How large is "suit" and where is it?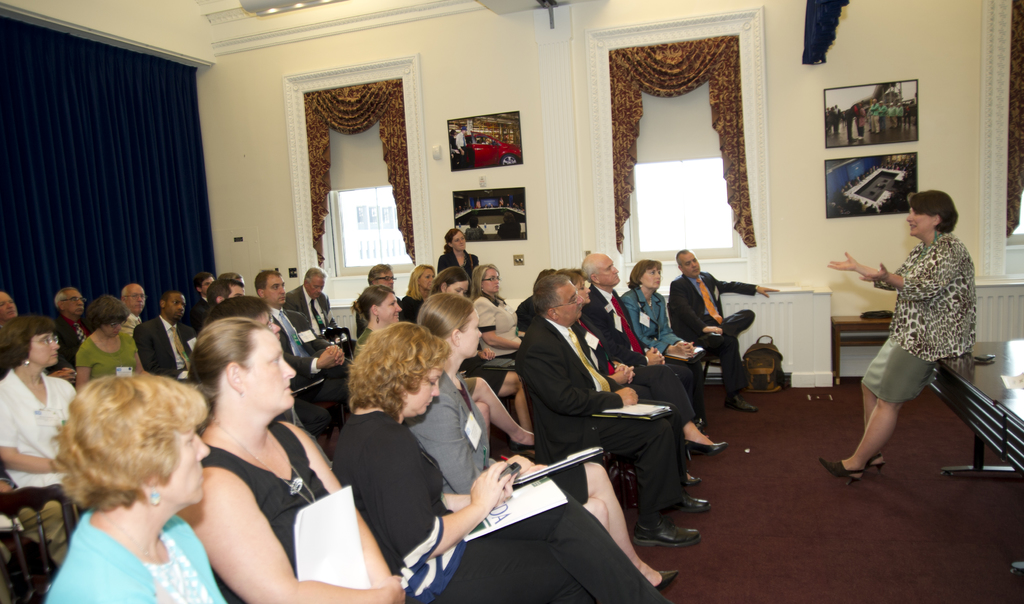
Bounding box: box=[513, 324, 684, 515].
